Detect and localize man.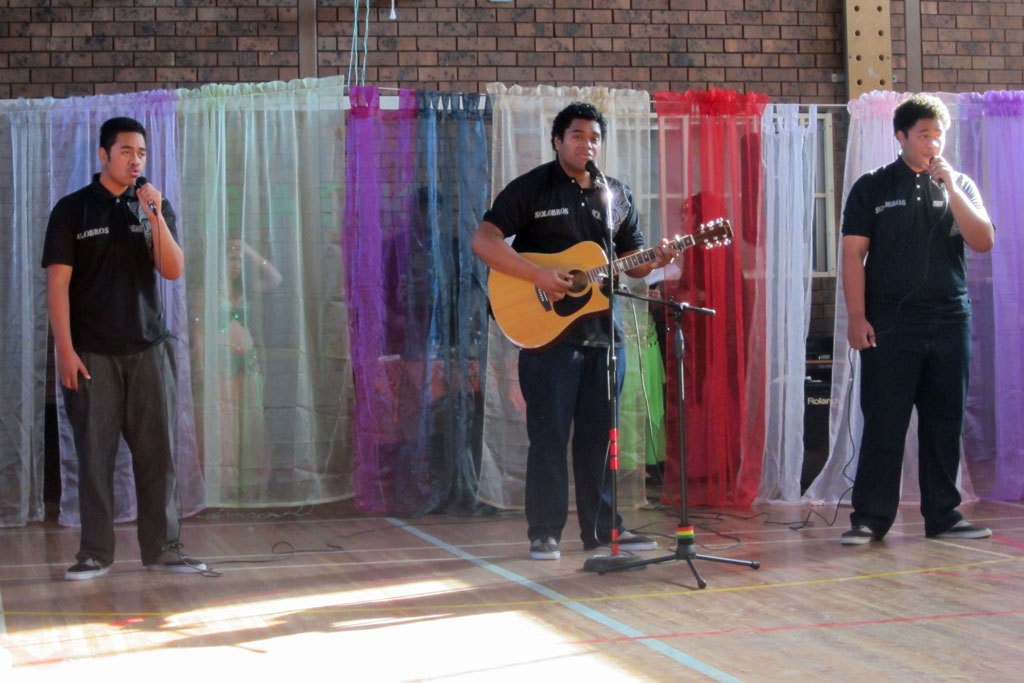
Localized at box=[473, 97, 682, 562].
